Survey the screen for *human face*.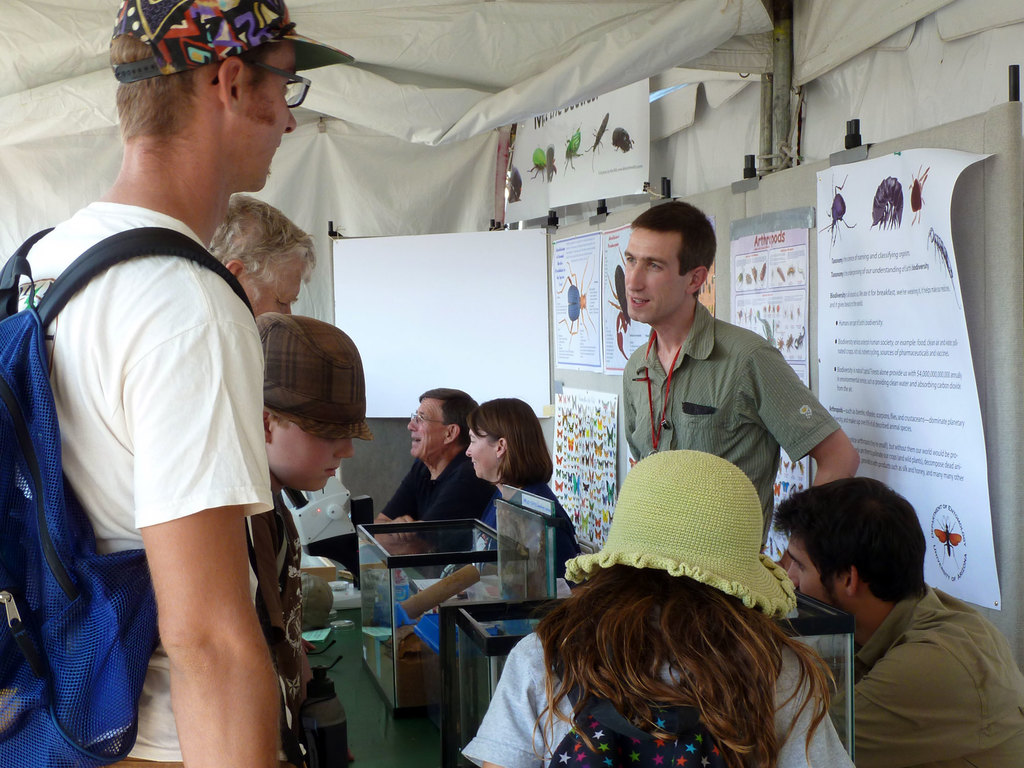
Survey found: [460,423,504,484].
